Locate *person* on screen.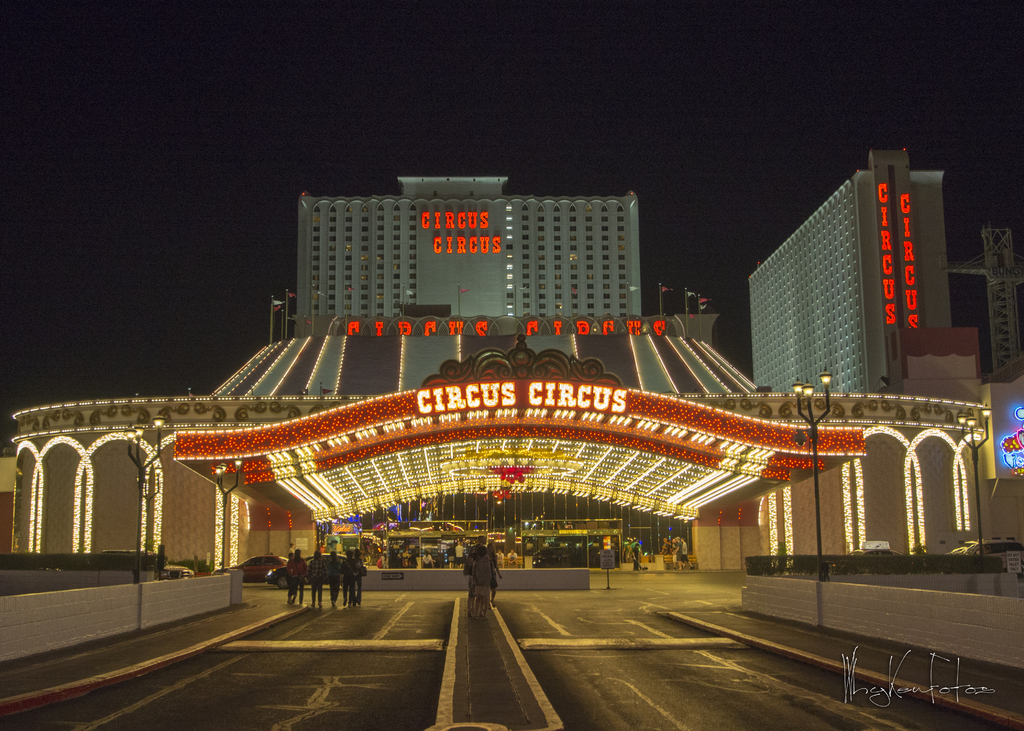
On screen at BBox(282, 552, 300, 608).
